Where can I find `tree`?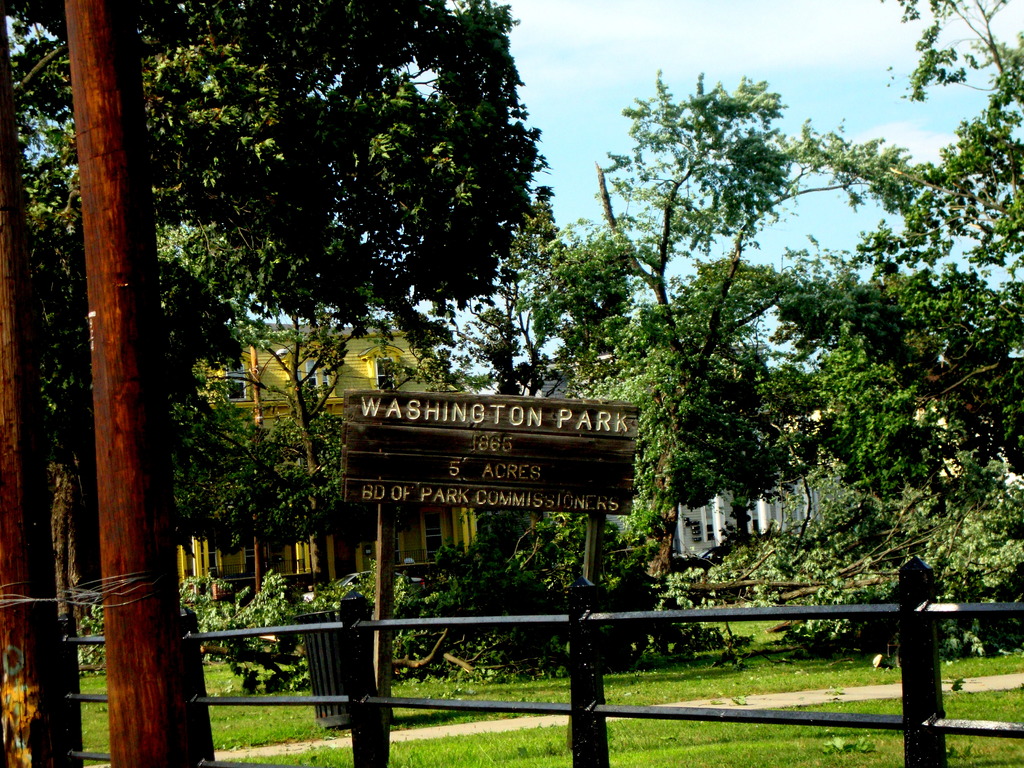
You can find it at locate(165, 226, 356, 586).
